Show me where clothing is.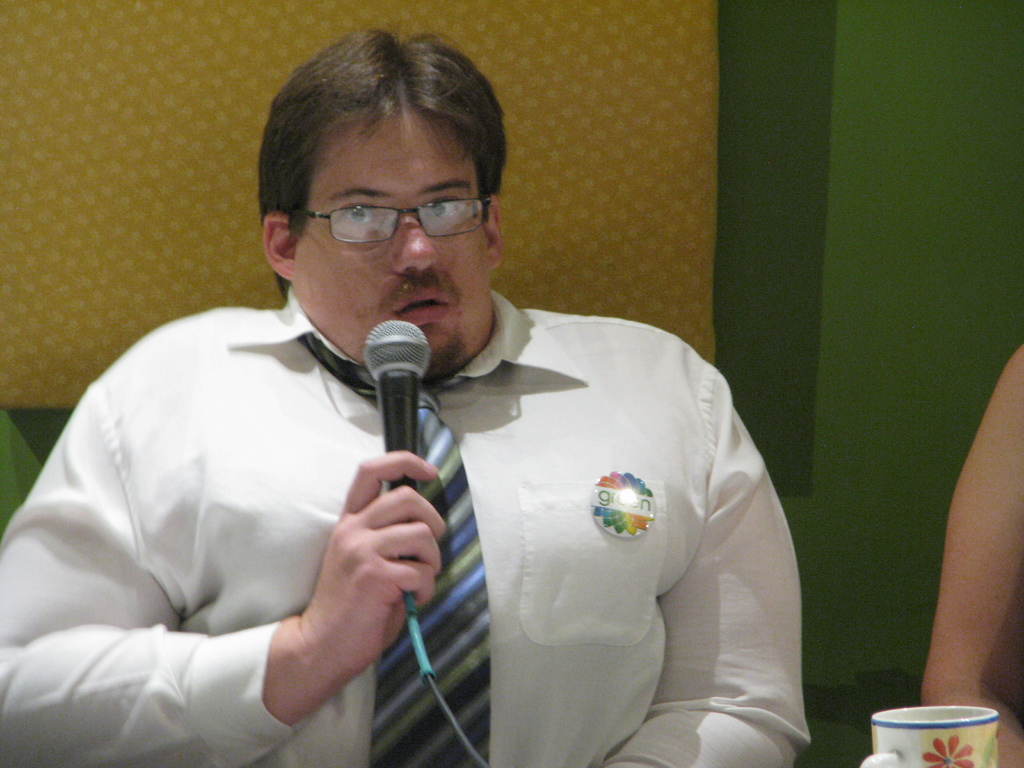
clothing is at <region>0, 282, 817, 767</region>.
